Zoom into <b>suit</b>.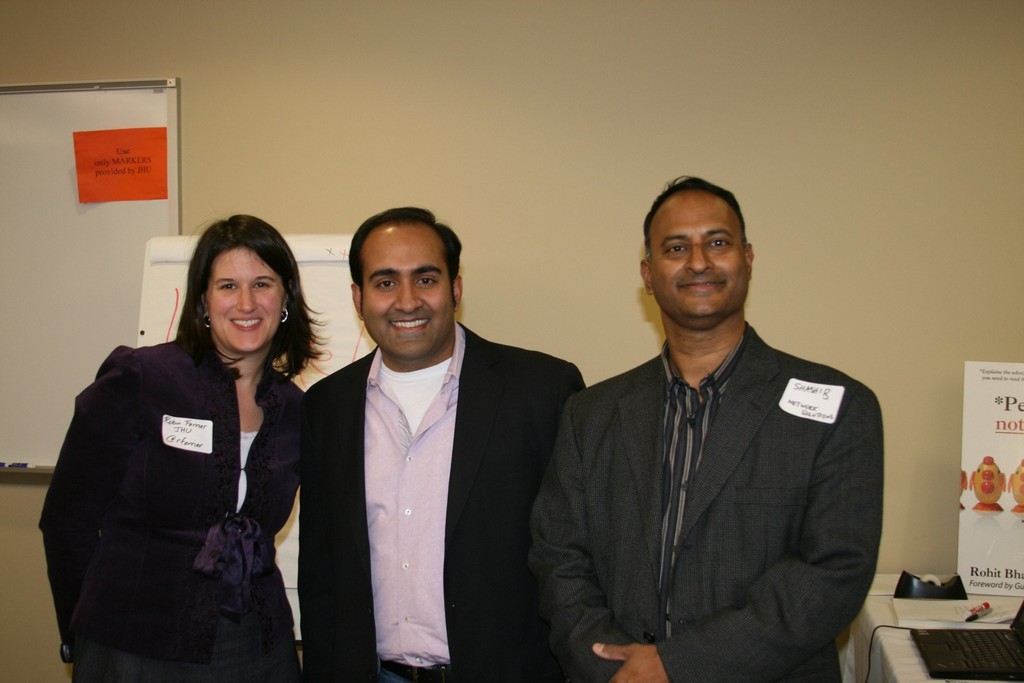
Zoom target: [294, 236, 567, 666].
